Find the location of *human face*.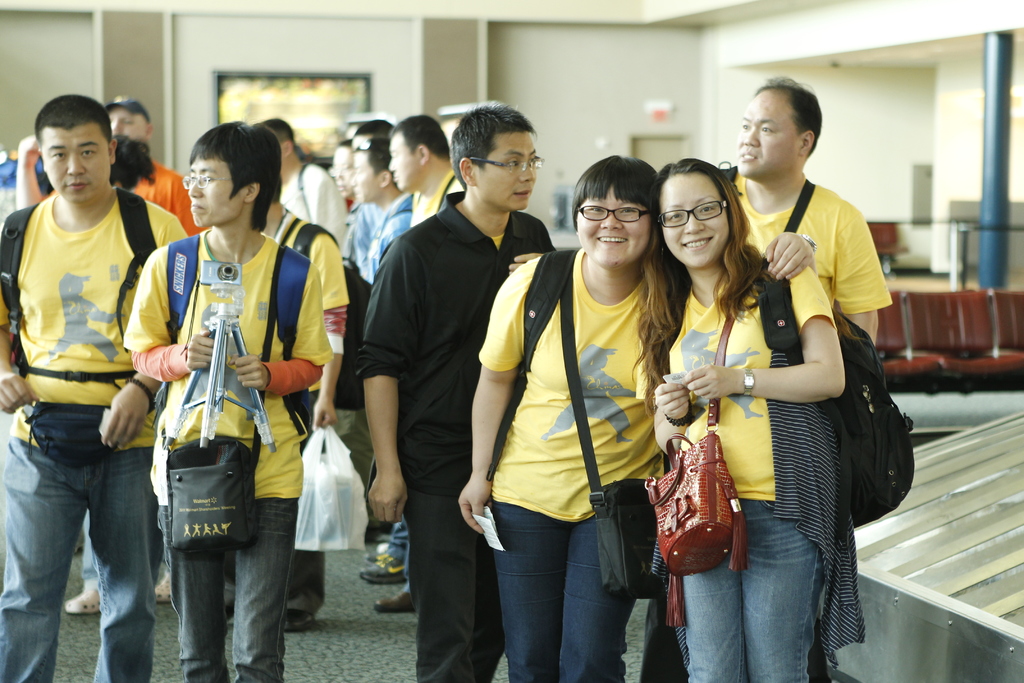
Location: box(474, 134, 538, 210).
